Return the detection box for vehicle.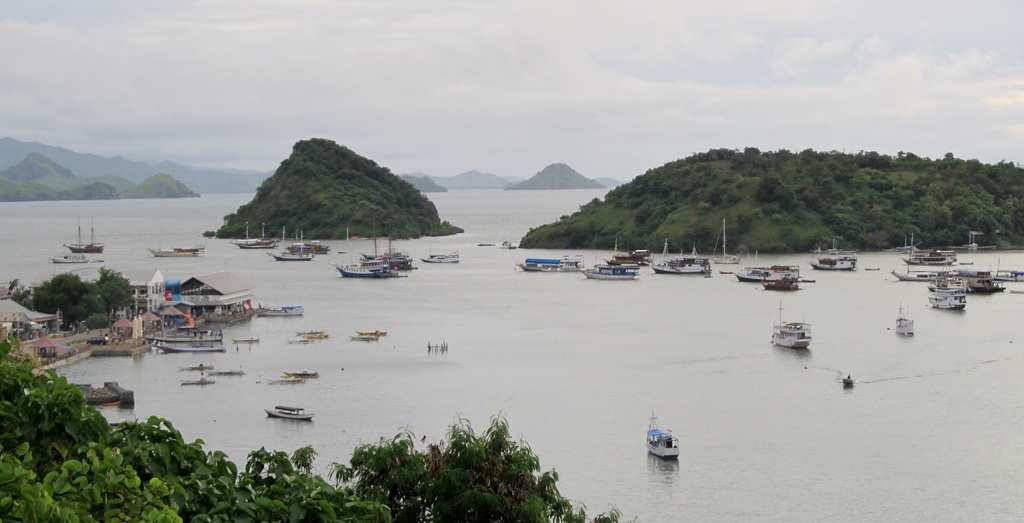
(291, 243, 331, 253).
